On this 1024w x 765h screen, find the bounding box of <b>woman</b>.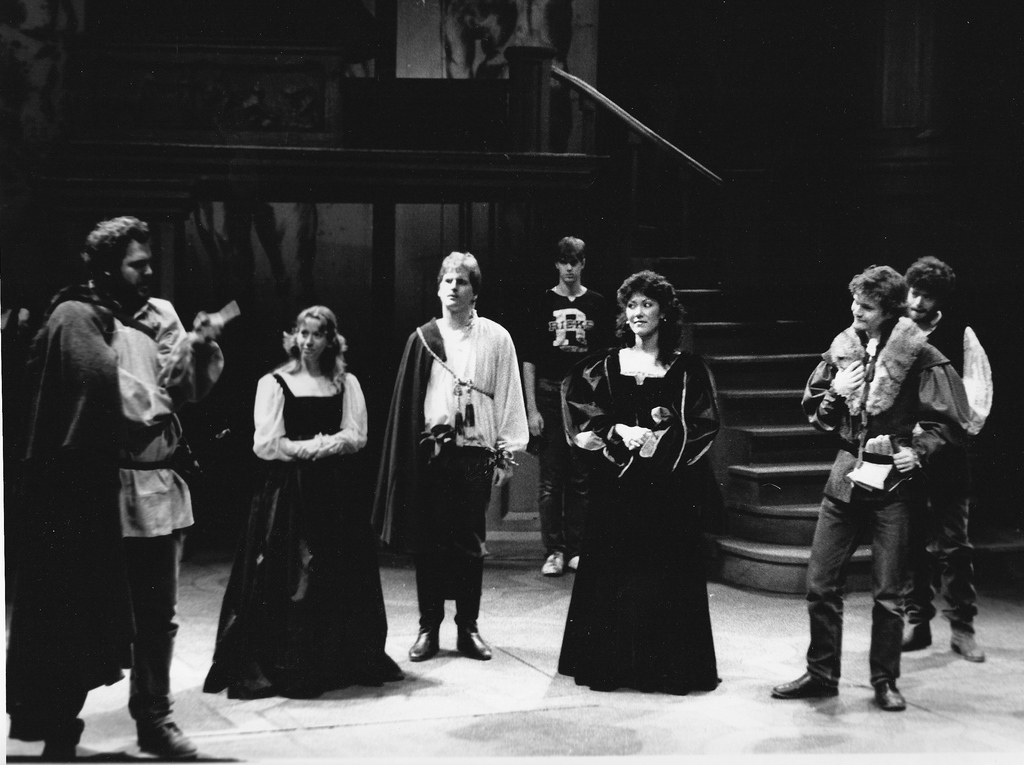
Bounding box: [left=557, top=268, right=720, bottom=691].
